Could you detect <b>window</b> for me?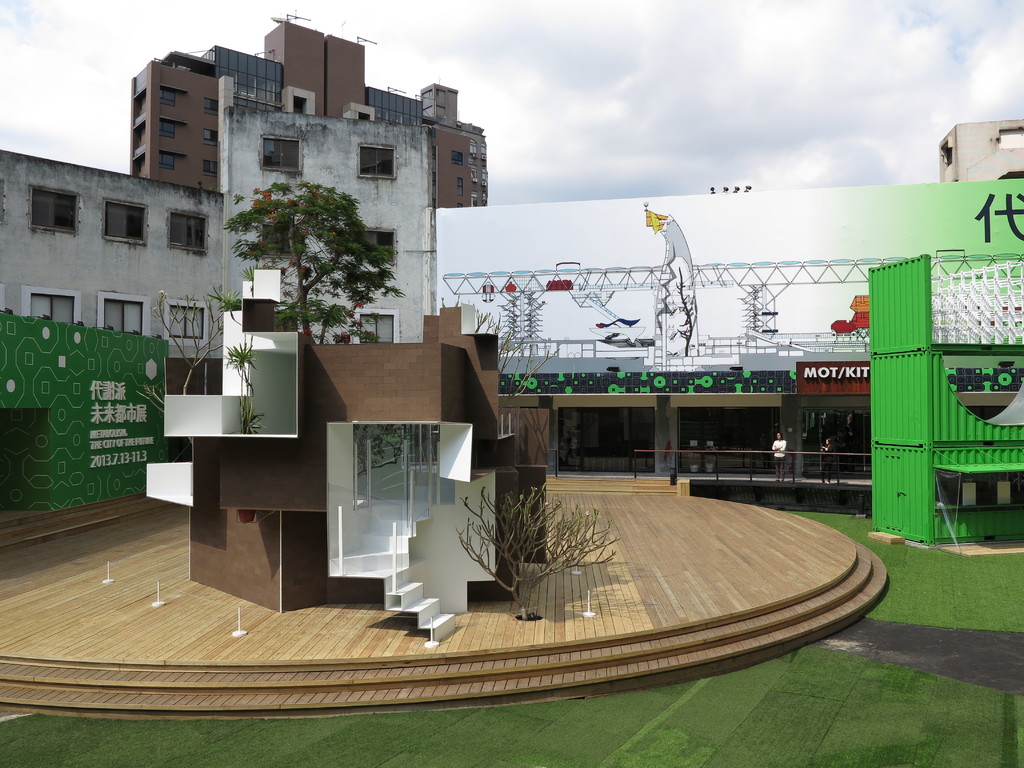
Detection result: bbox=[559, 409, 653, 472].
